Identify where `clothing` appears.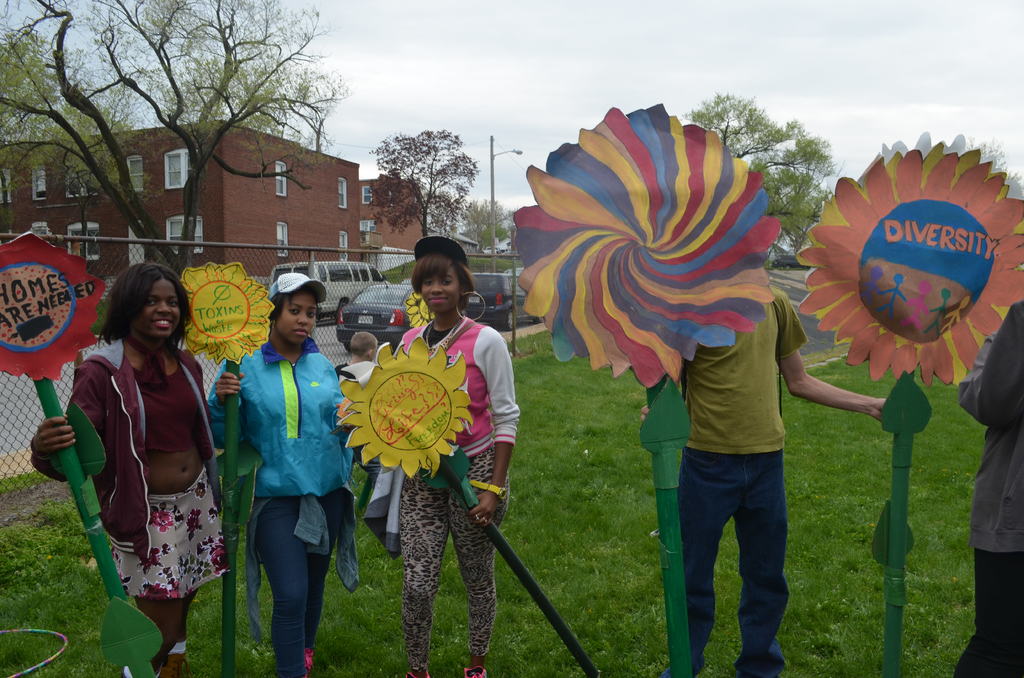
Appears at [left=221, top=325, right=361, bottom=675].
